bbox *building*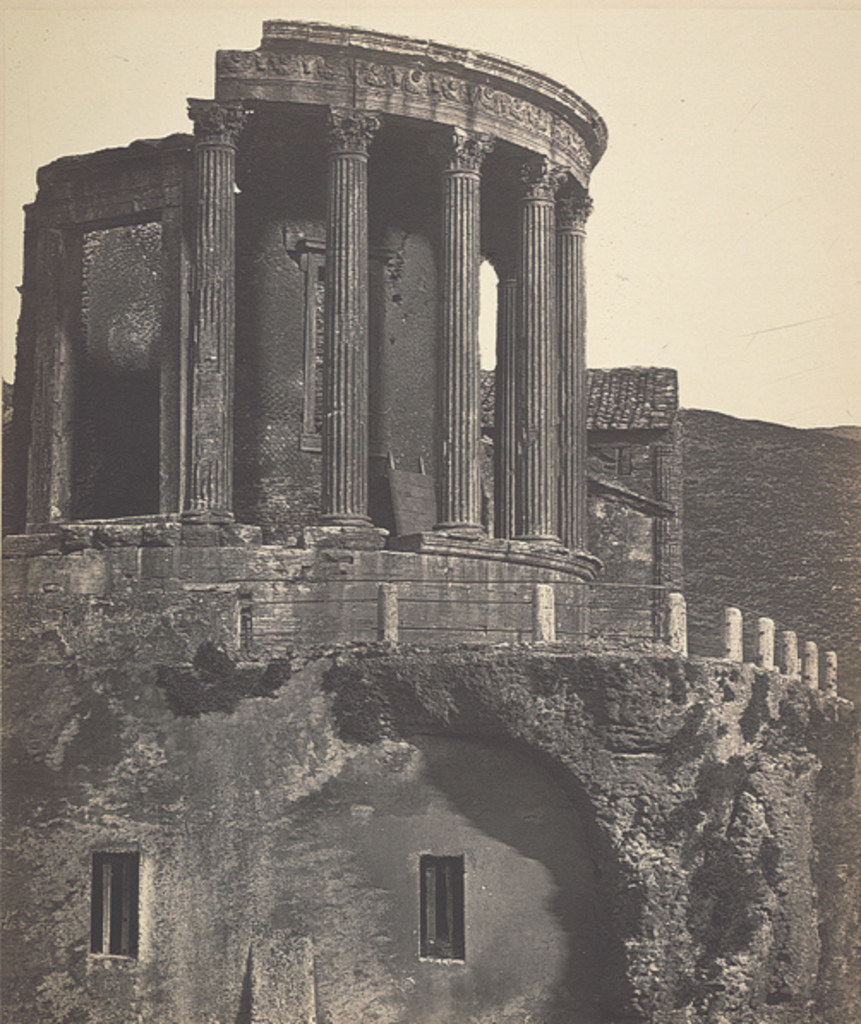
0 19 859 1022
